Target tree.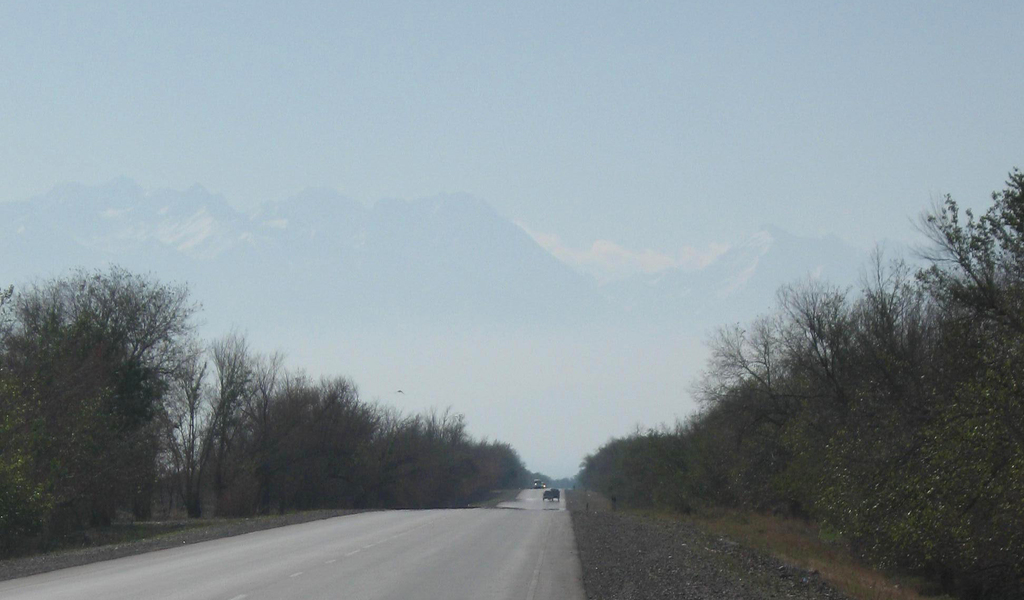
Target region: [821,168,1023,590].
